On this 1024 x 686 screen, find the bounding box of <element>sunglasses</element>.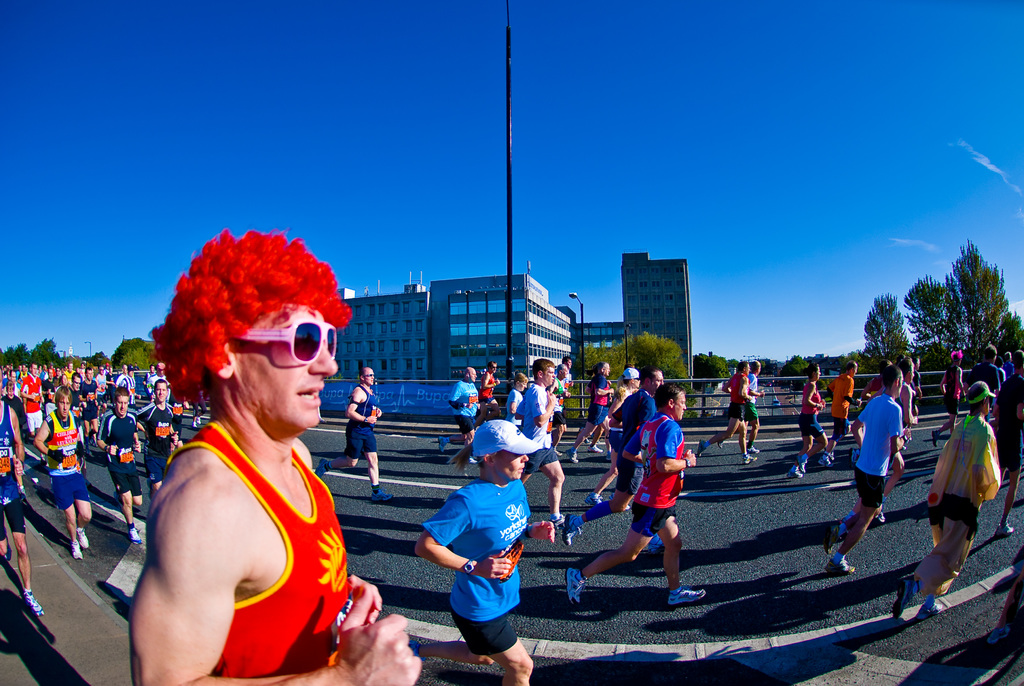
Bounding box: box(230, 320, 337, 369).
